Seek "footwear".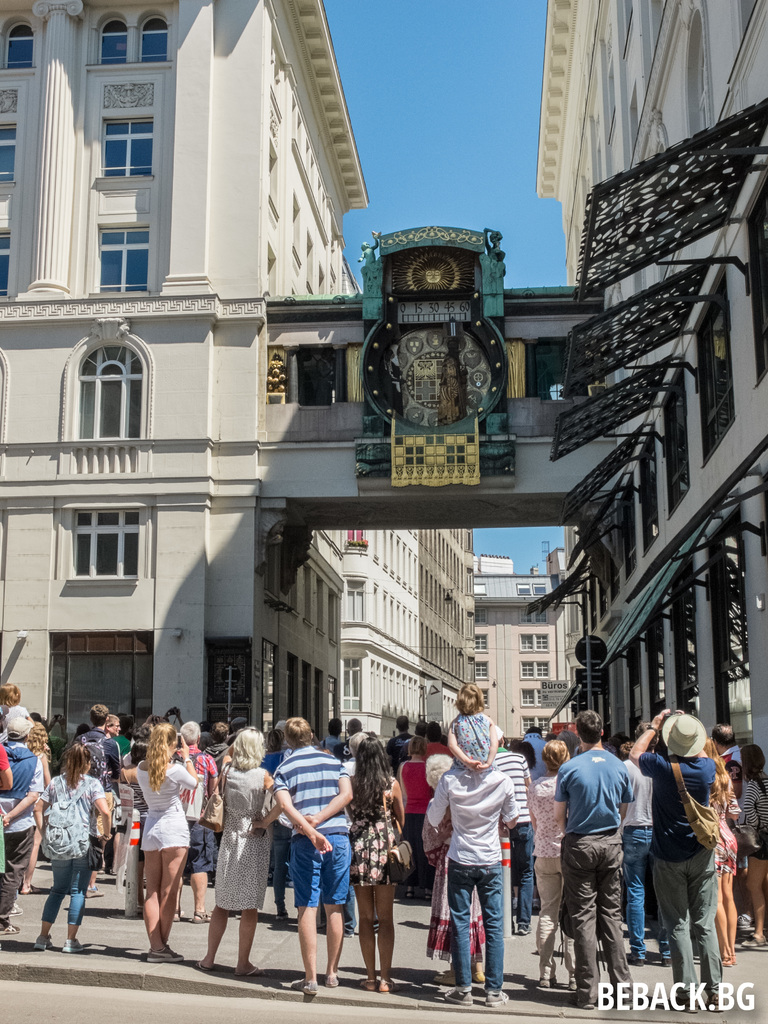
bbox=[238, 965, 260, 979].
